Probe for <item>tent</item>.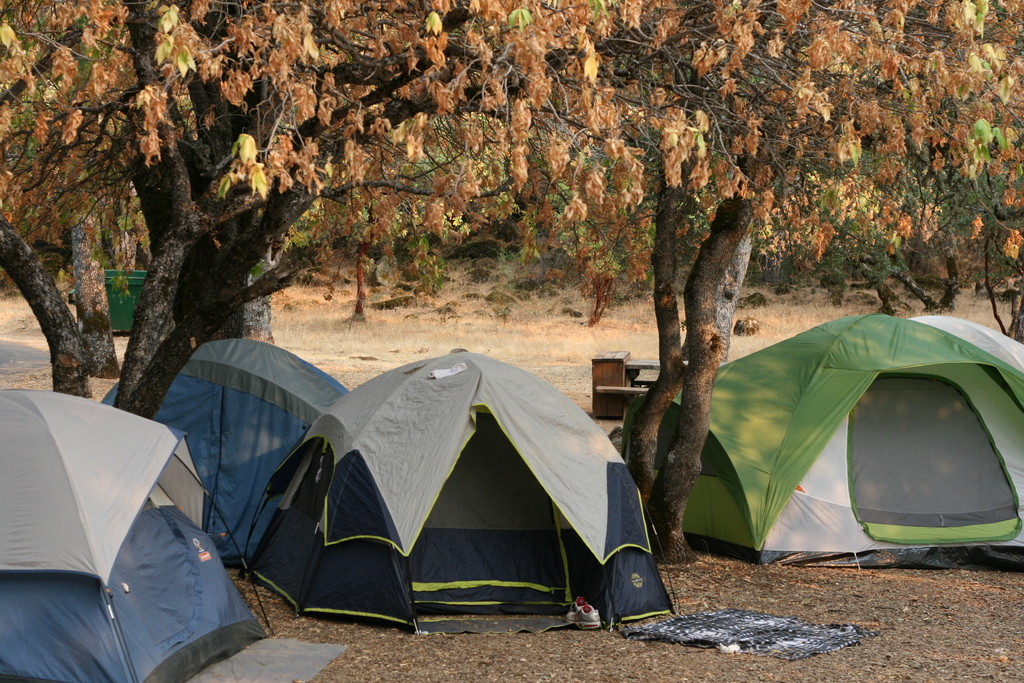
Probe result: l=618, t=308, r=1023, b=574.
